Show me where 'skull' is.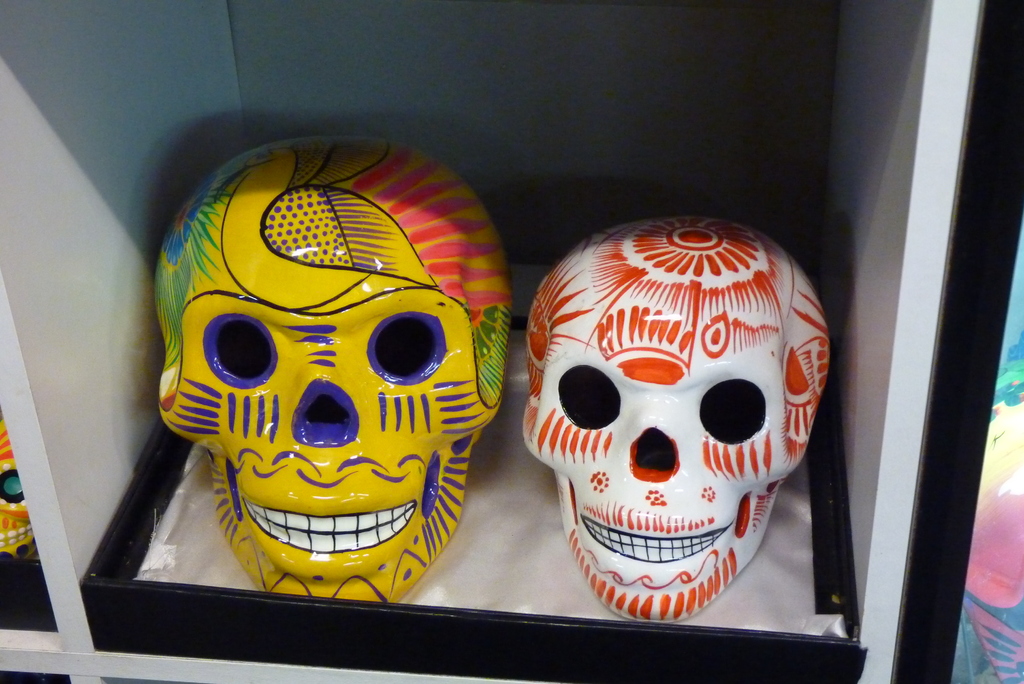
'skull' is at box(520, 212, 830, 626).
